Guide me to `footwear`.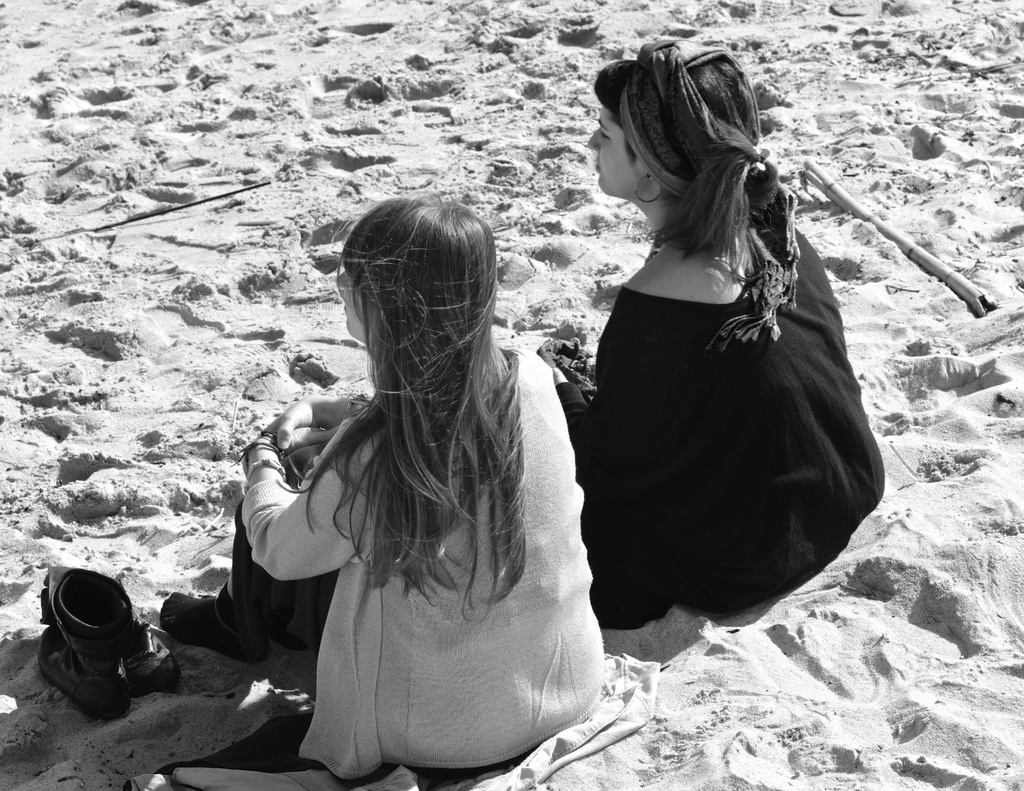
Guidance: [left=126, top=624, right=180, bottom=689].
